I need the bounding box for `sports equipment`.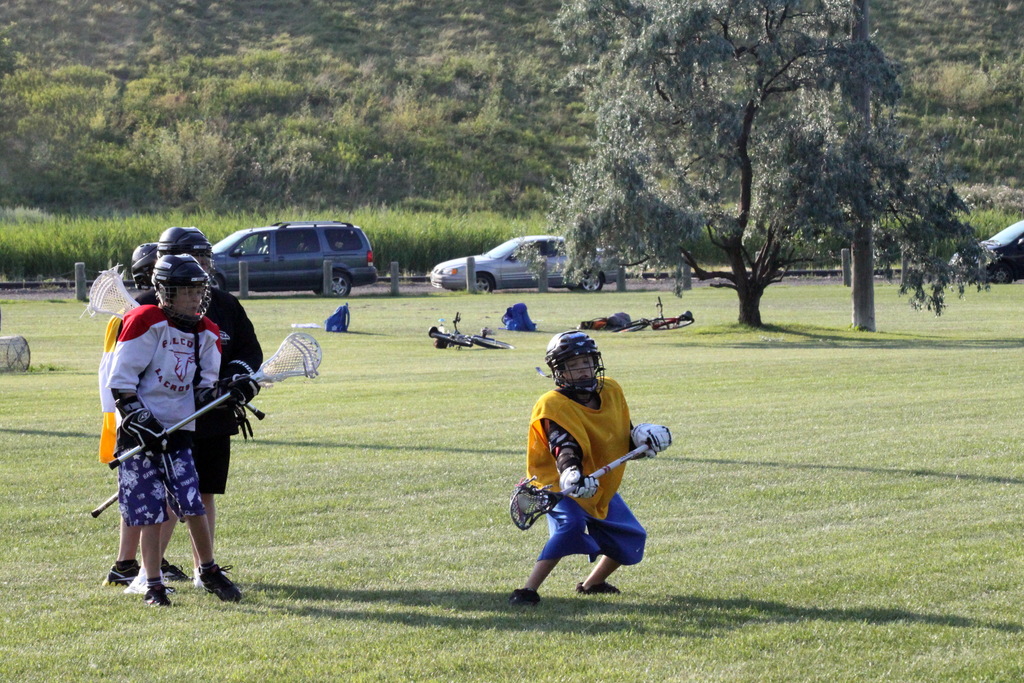
Here it is: detection(154, 252, 207, 320).
